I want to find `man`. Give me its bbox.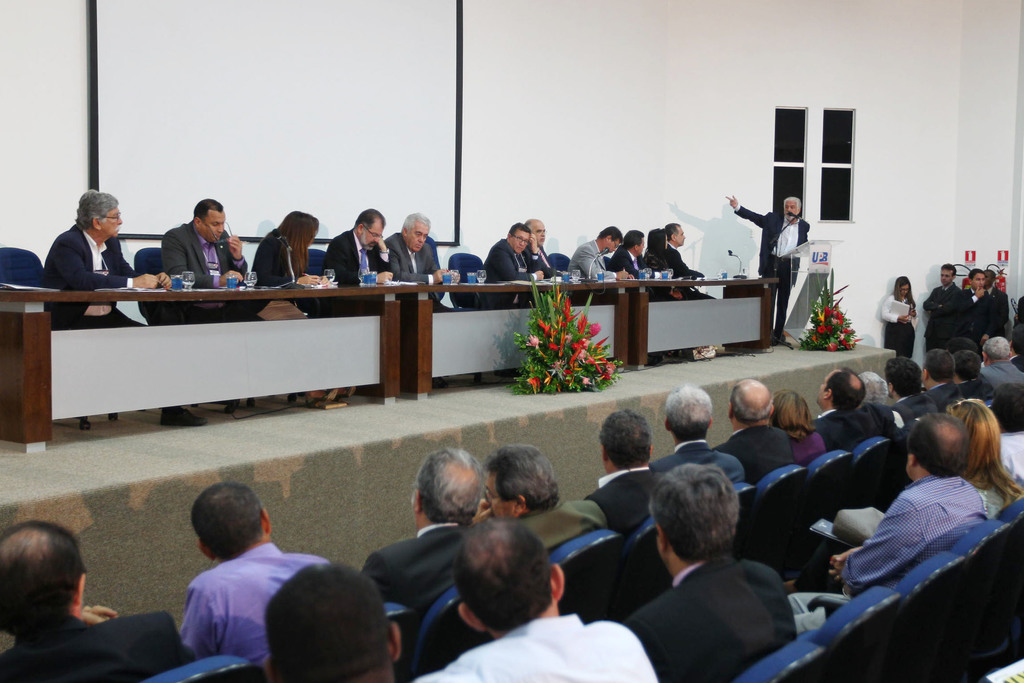
crop(381, 210, 450, 286).
